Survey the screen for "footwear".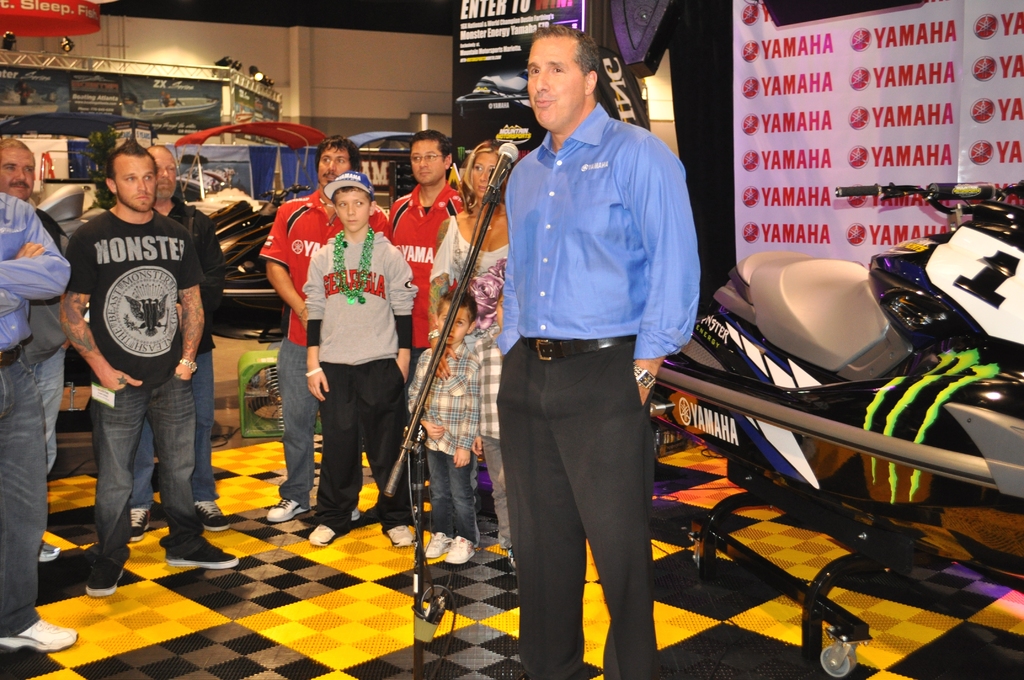
Survey found: detection(423, 531, 448, 562).
